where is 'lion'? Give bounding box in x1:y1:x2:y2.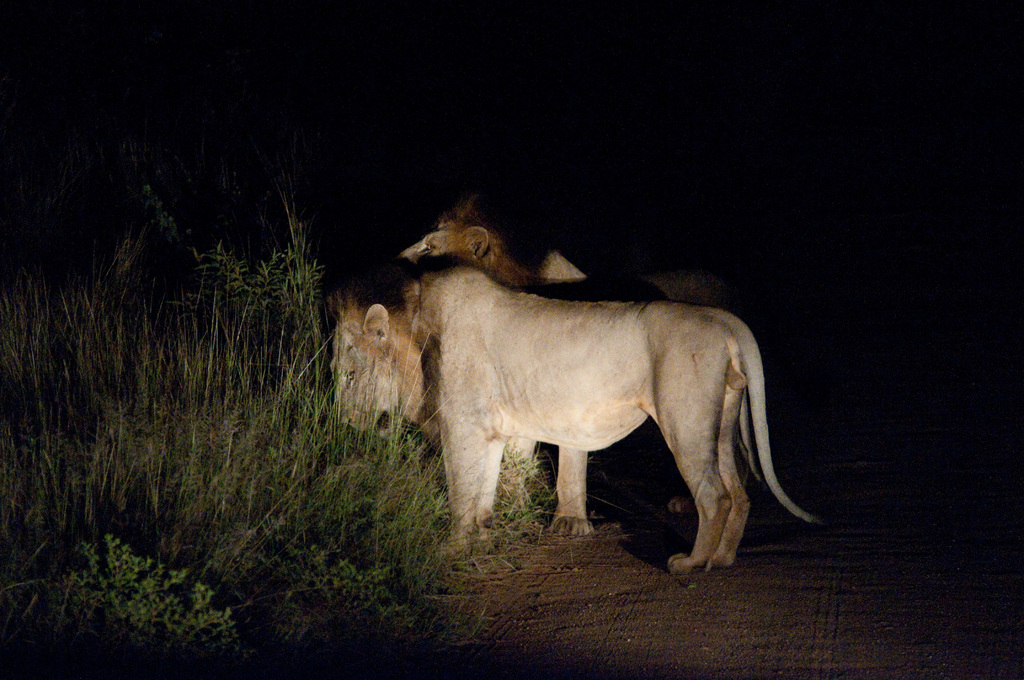
388:193:750:538.
